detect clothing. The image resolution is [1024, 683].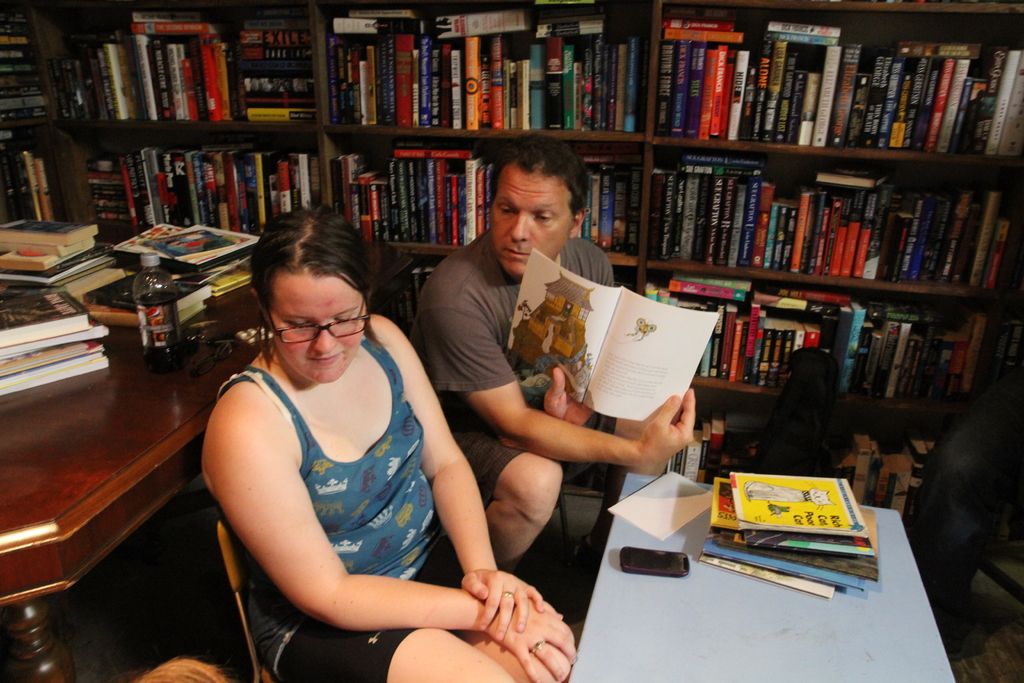
211, 334, 483, 682.
